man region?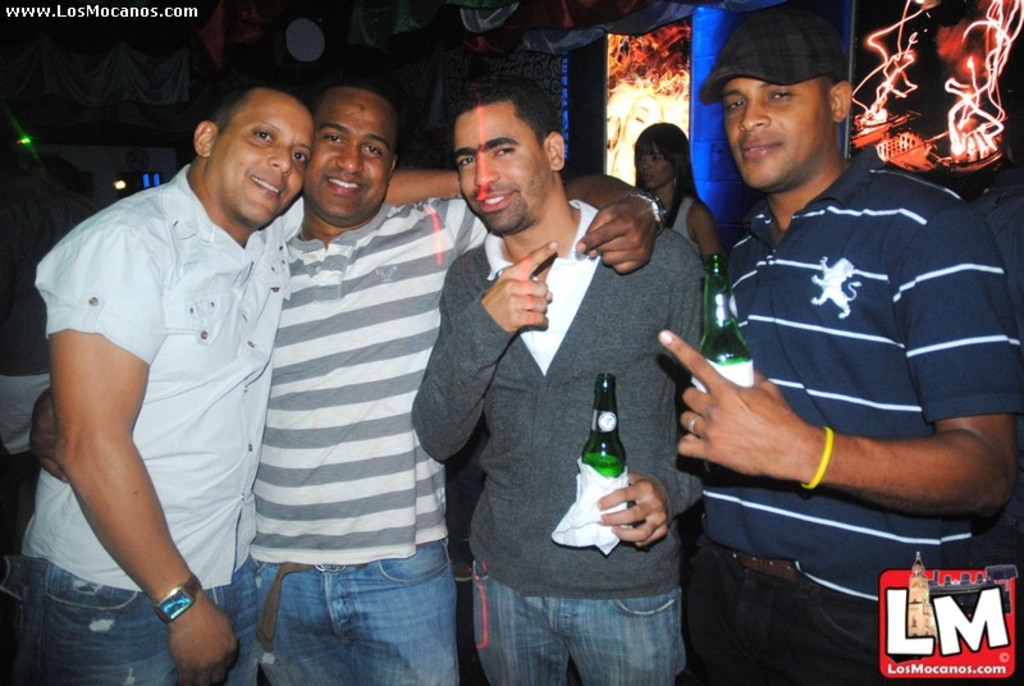
select_region(17, 74, 462, 685)
